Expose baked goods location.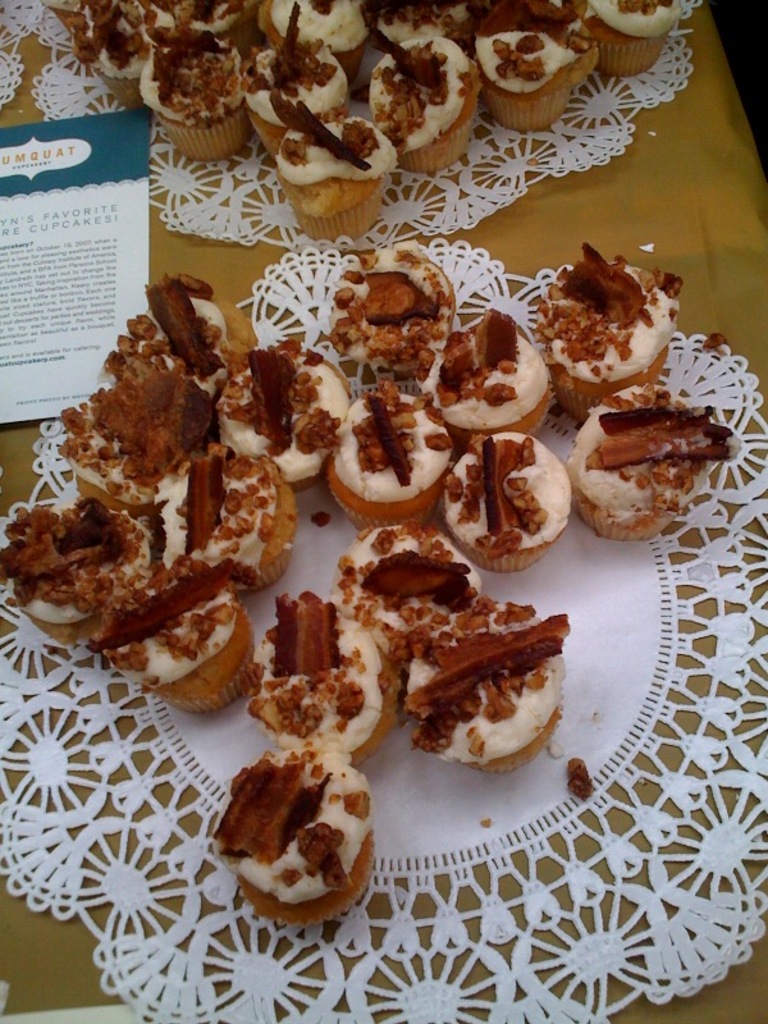
Exposed at detection(557, 0, 695, 78).
